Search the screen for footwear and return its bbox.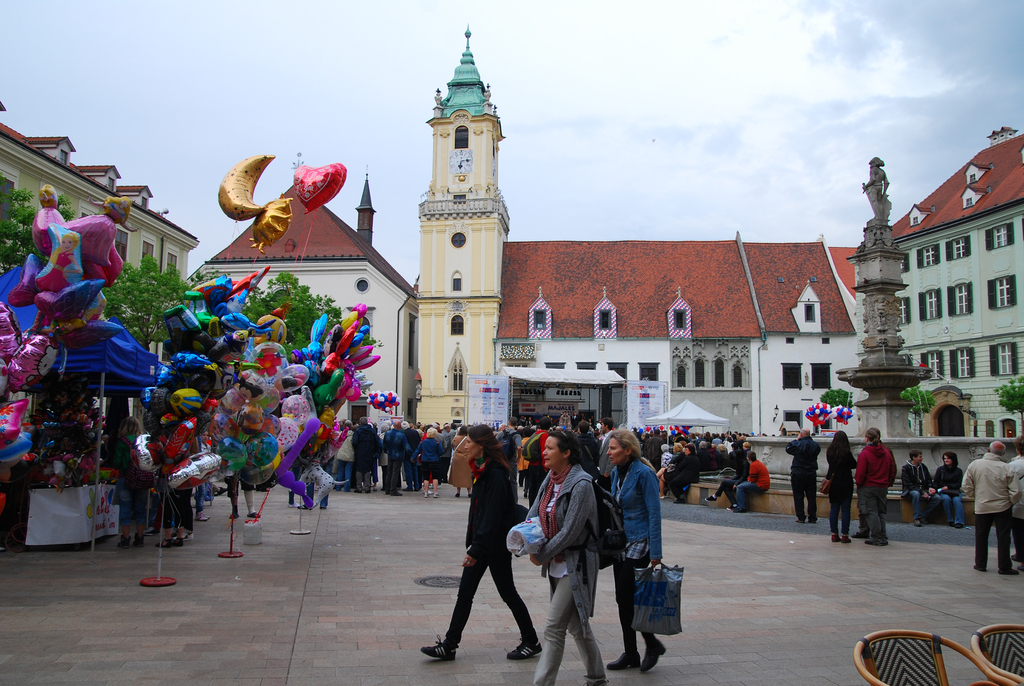
Found: 433, 492, 441, 498.
